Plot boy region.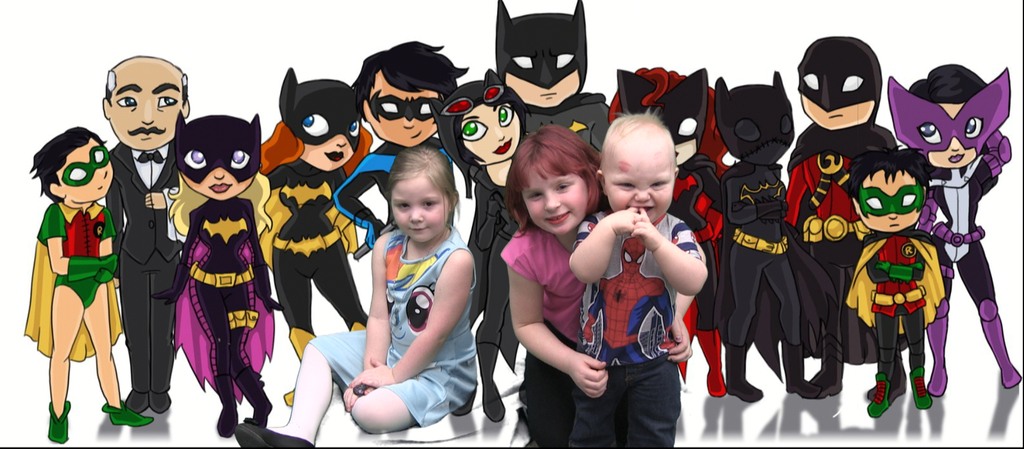
Plotted at box=[850, 145, 948, 417].
